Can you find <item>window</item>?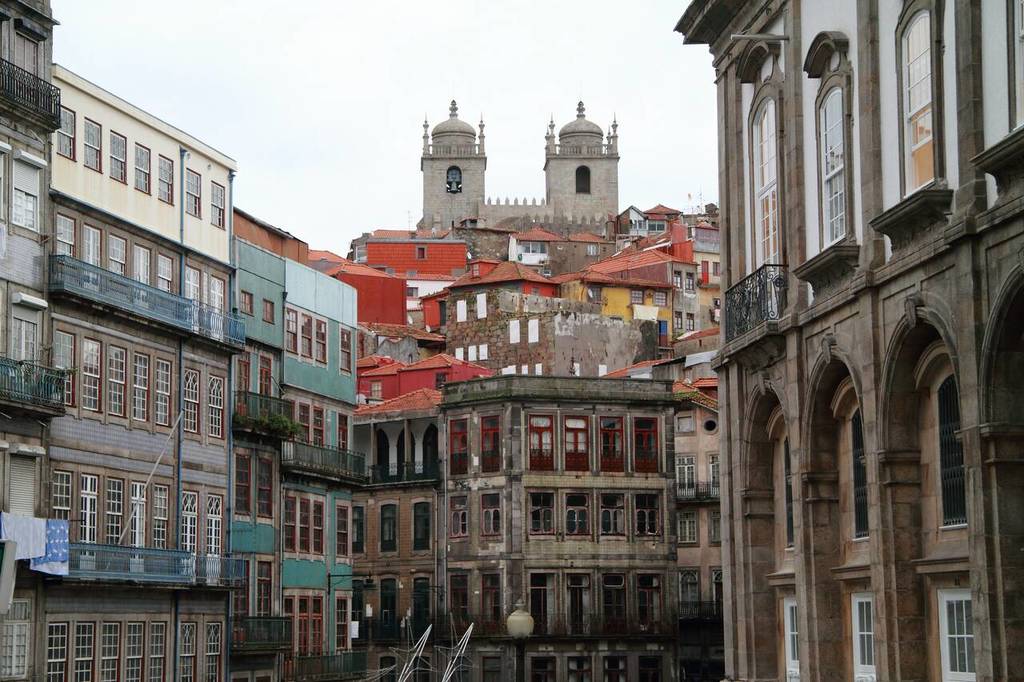
Yes, bounding box: <region>377, 655, 393, 672</region>.
